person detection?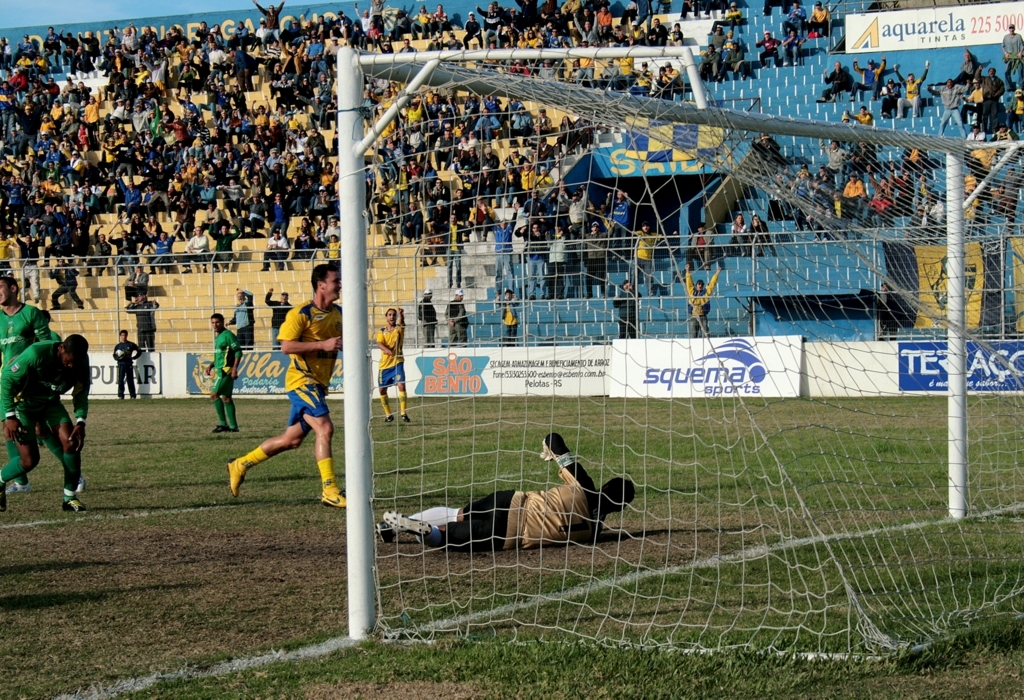
l=267, t=290, r=292, b=351
